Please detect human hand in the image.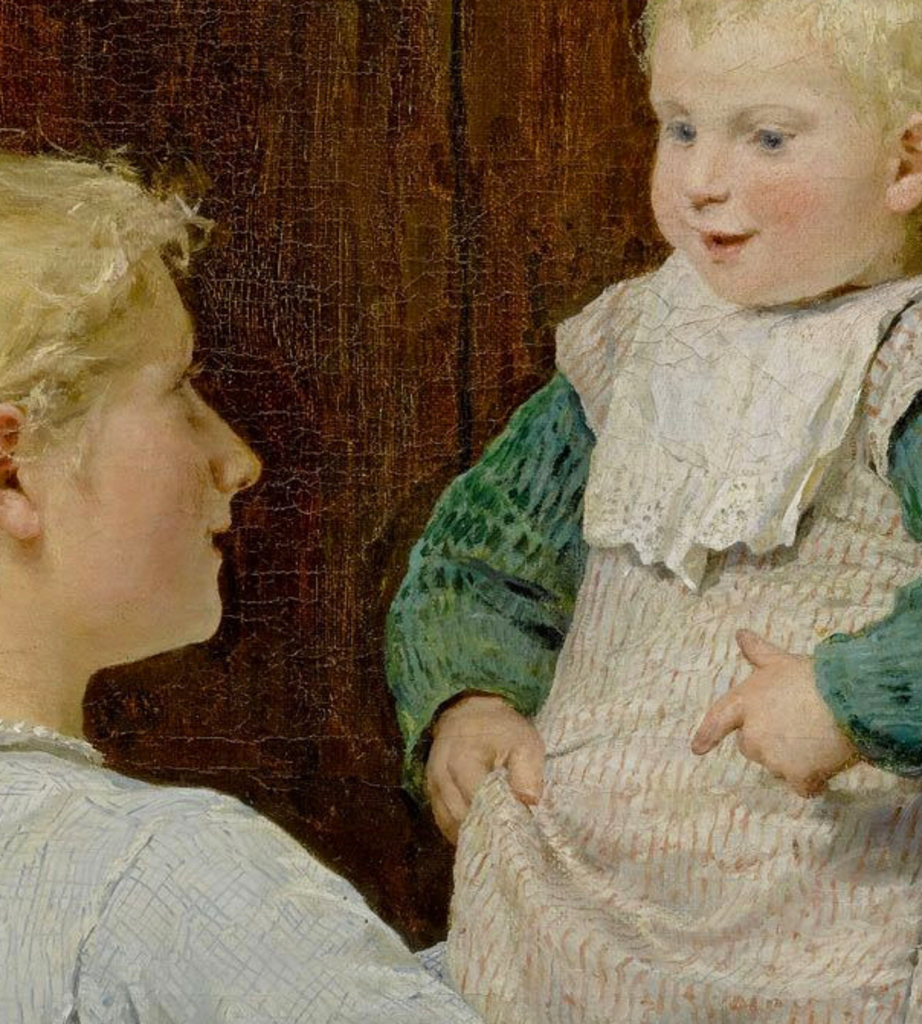
[x1=421, y1=694, x2=554, y2=849].
